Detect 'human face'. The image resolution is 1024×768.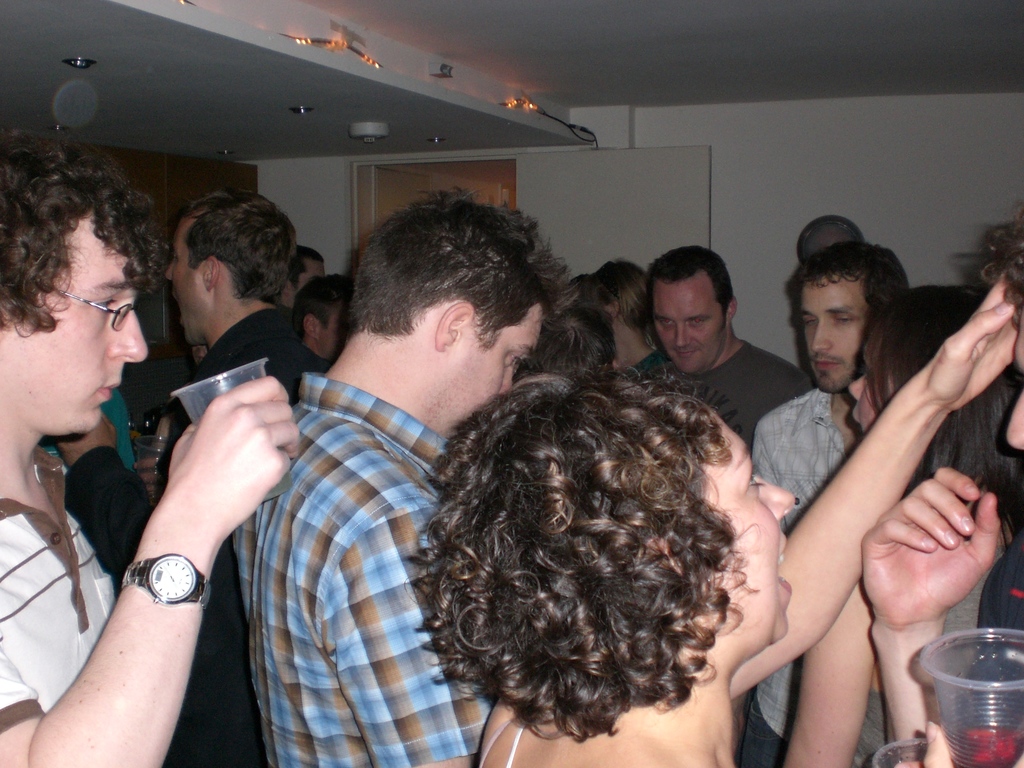
bbox=[797, 273, 872, 393].
